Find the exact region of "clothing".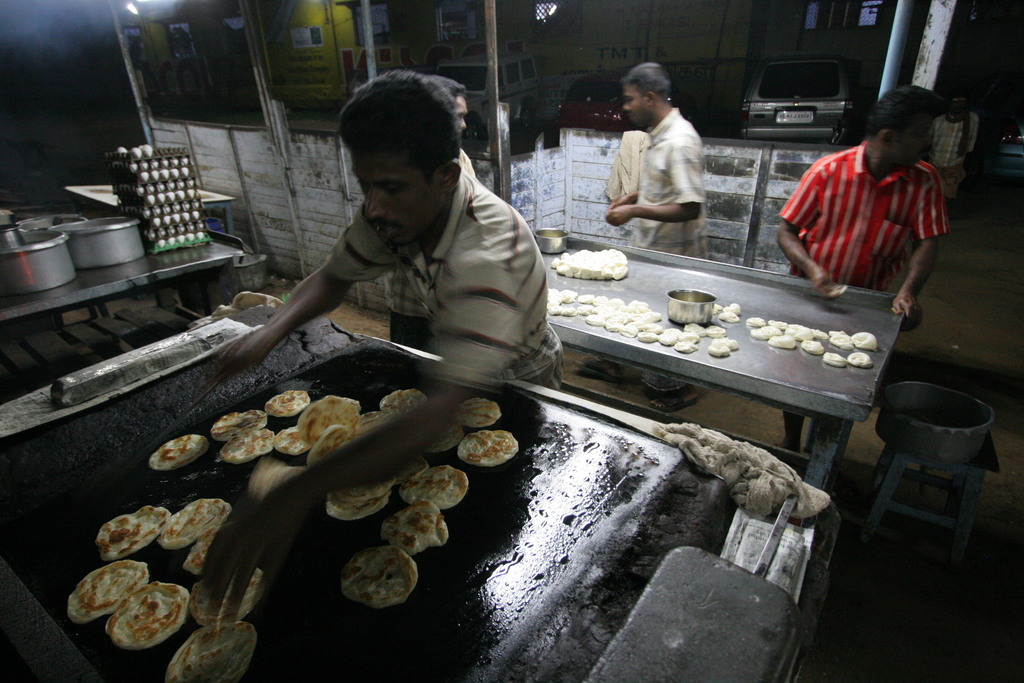
Exact region: bbox=(632, 104, 701, 261).
